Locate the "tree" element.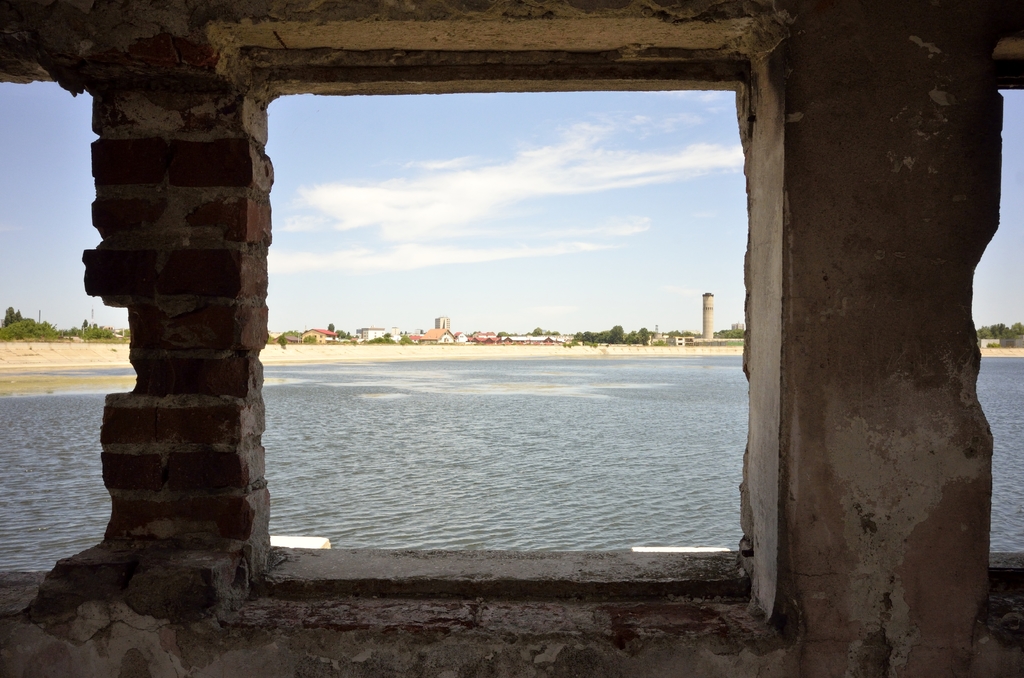
Element bbox: region(995, 325, 1015, 334).
